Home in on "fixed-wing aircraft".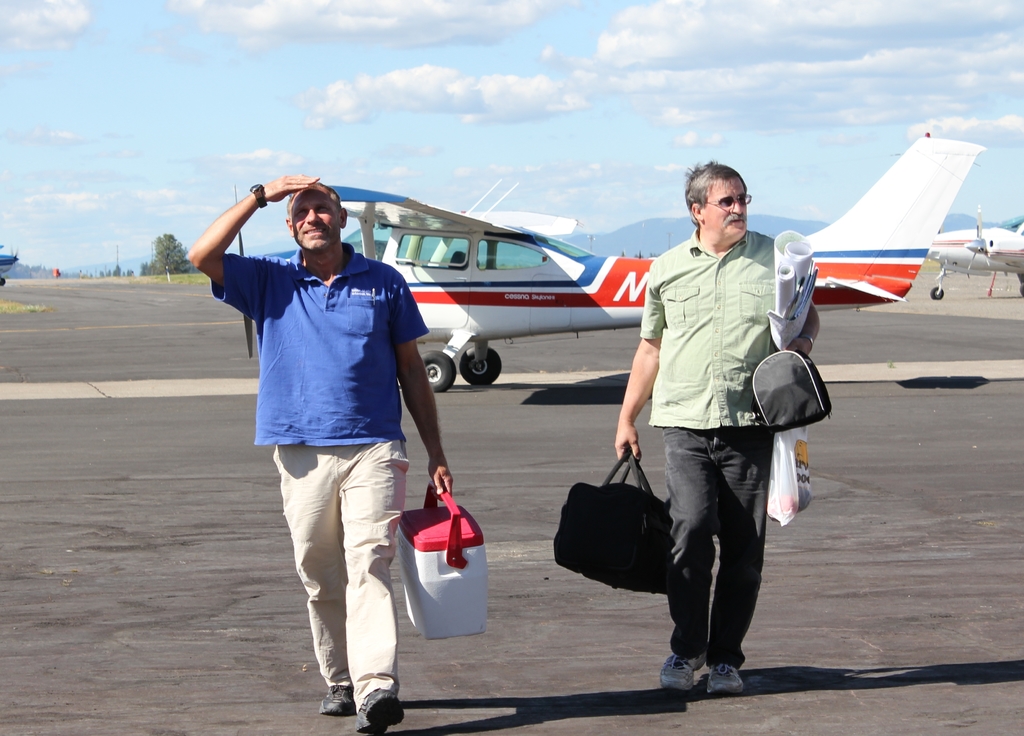
Homed in at (x1=228, y1=129, x2=988, y2=391).
